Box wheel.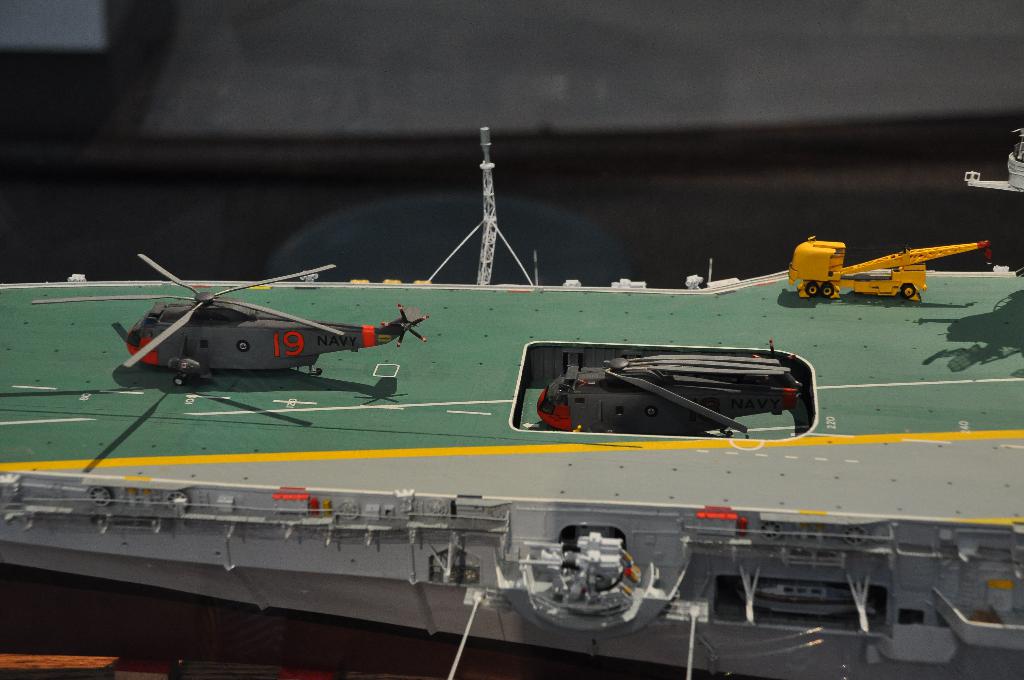
(x1=314, y1=368, x2=323, y2=377).
